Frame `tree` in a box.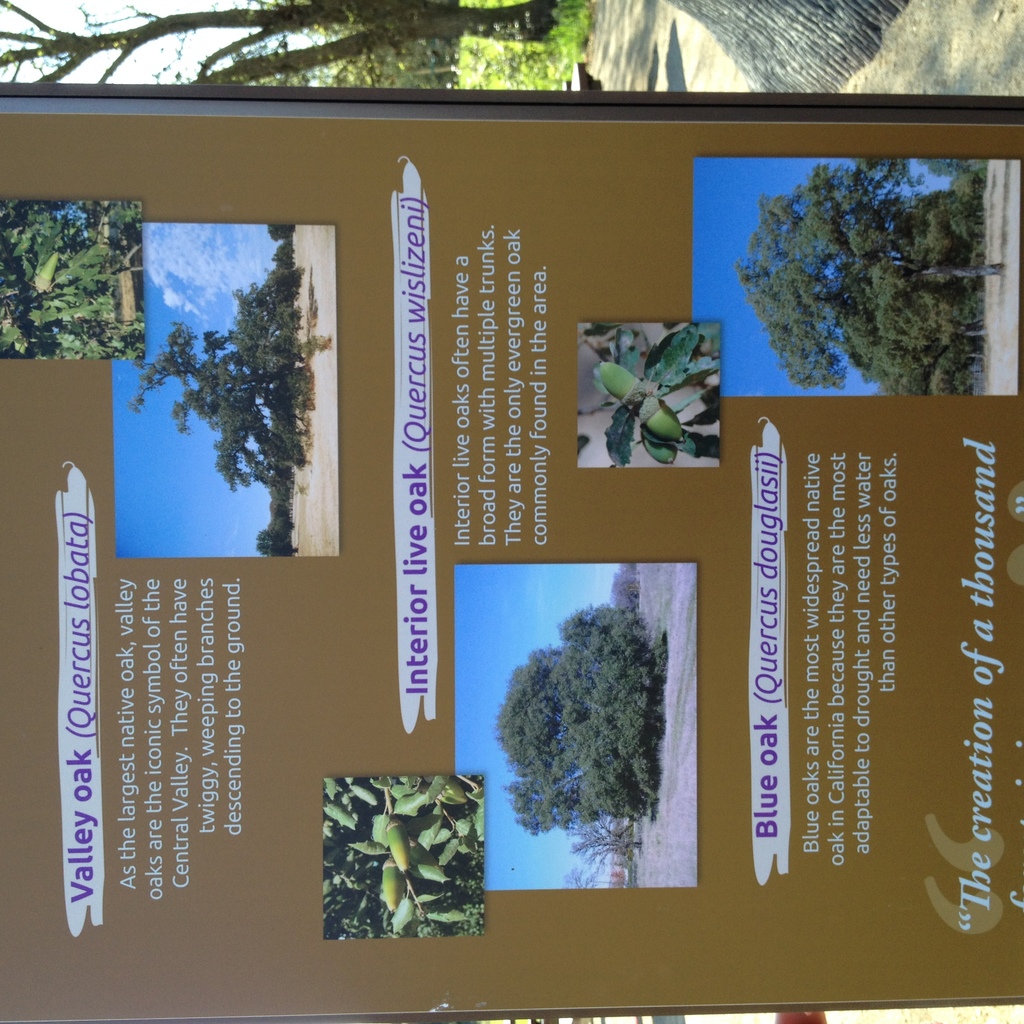
region(733, 135, 991, 382).
